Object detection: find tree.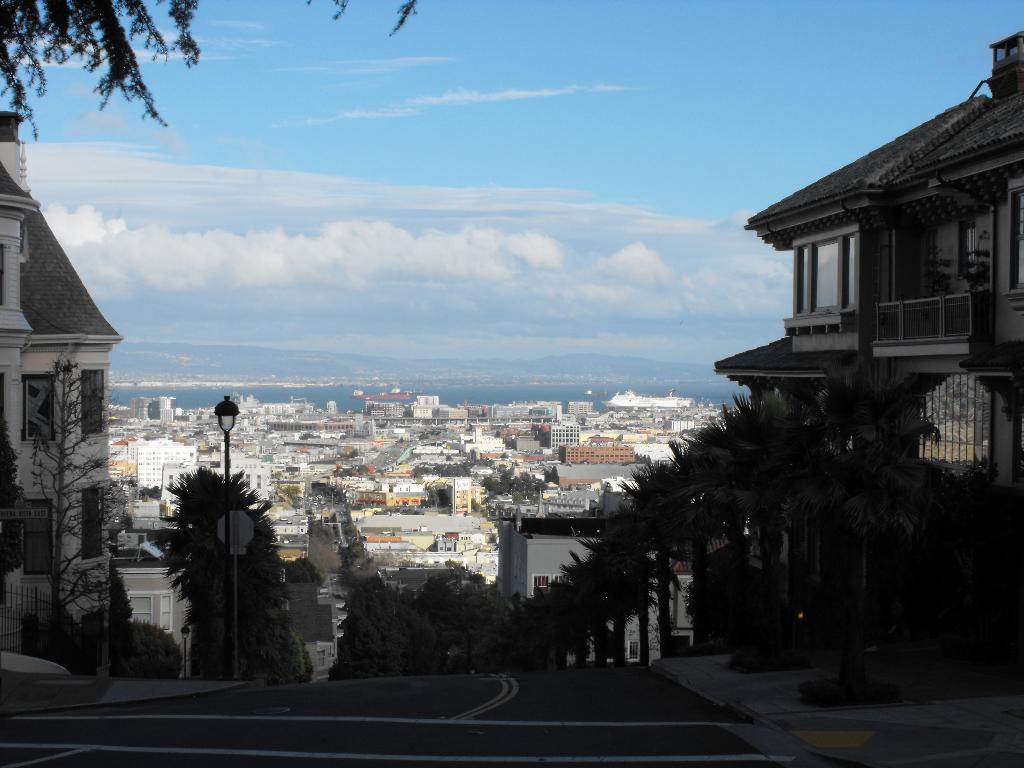
[407, 564, 529, 672].
